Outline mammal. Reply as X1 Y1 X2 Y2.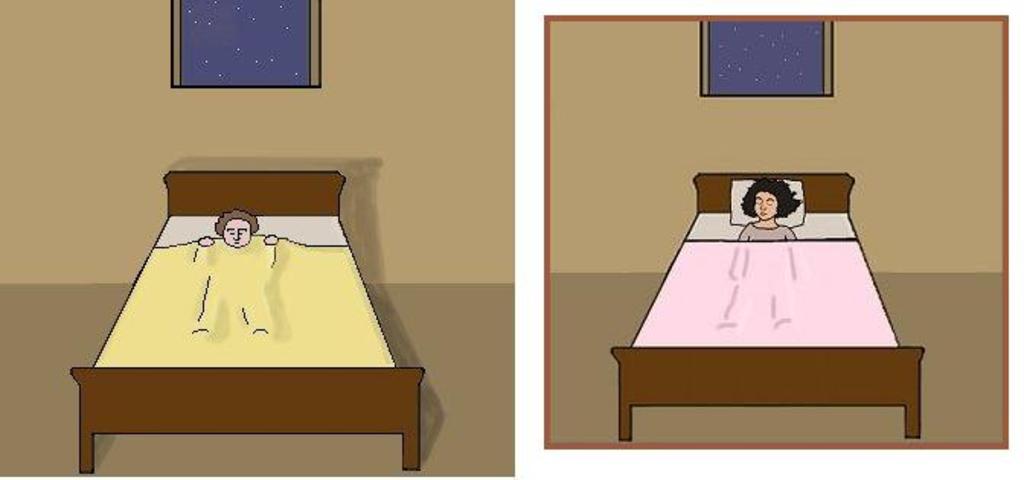
716 175 802 328.
